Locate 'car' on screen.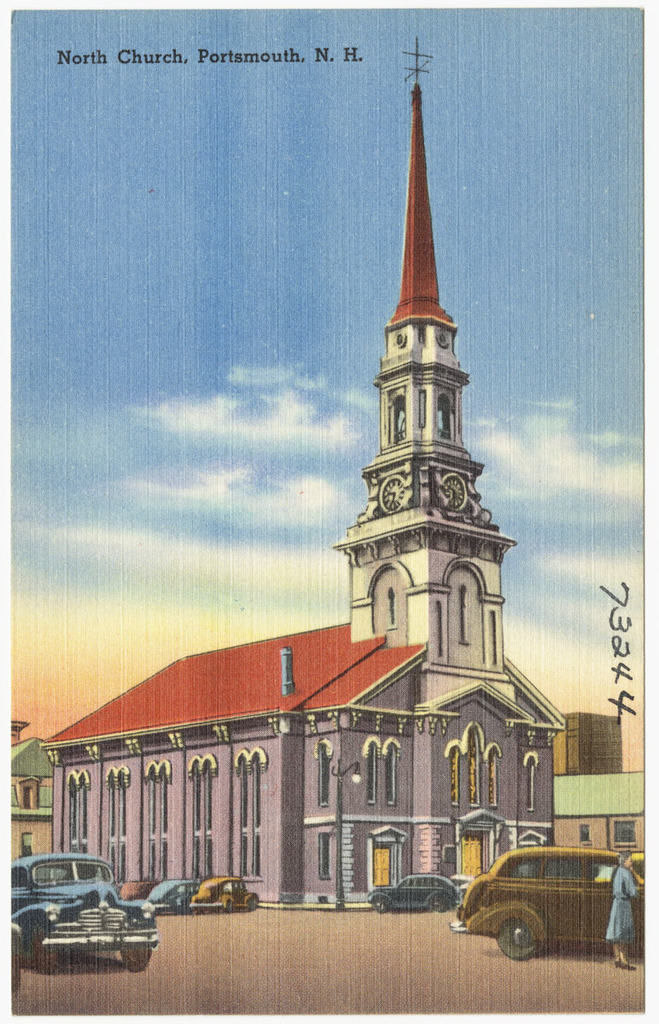
On screen at select_region(0, 919, 22, 993).
